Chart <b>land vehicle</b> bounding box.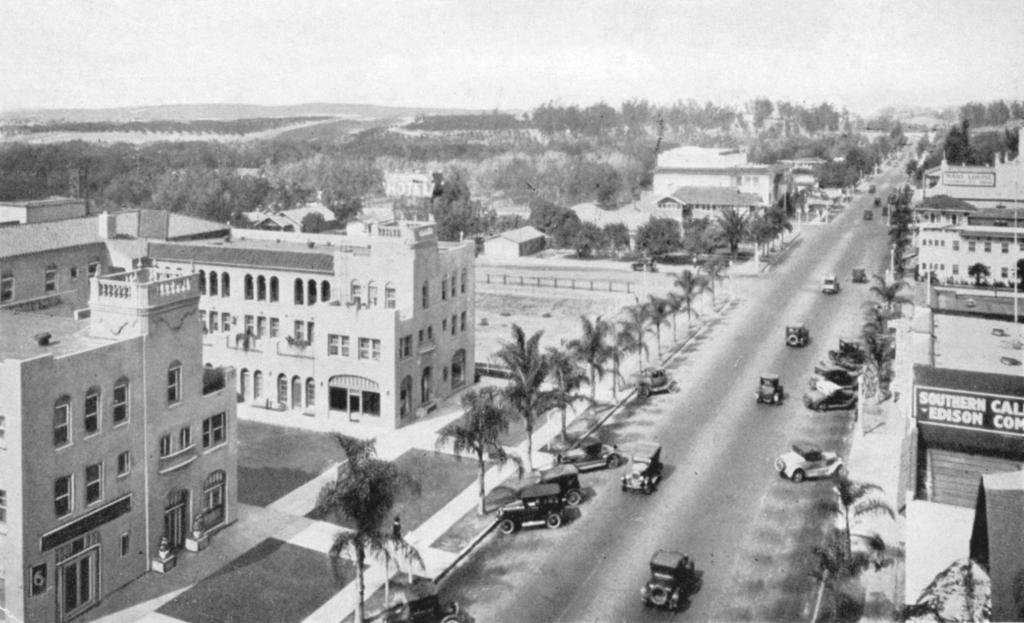
Charted: {"x1": 366, "y1": 581, "x2": 470, "y2": 622}.
